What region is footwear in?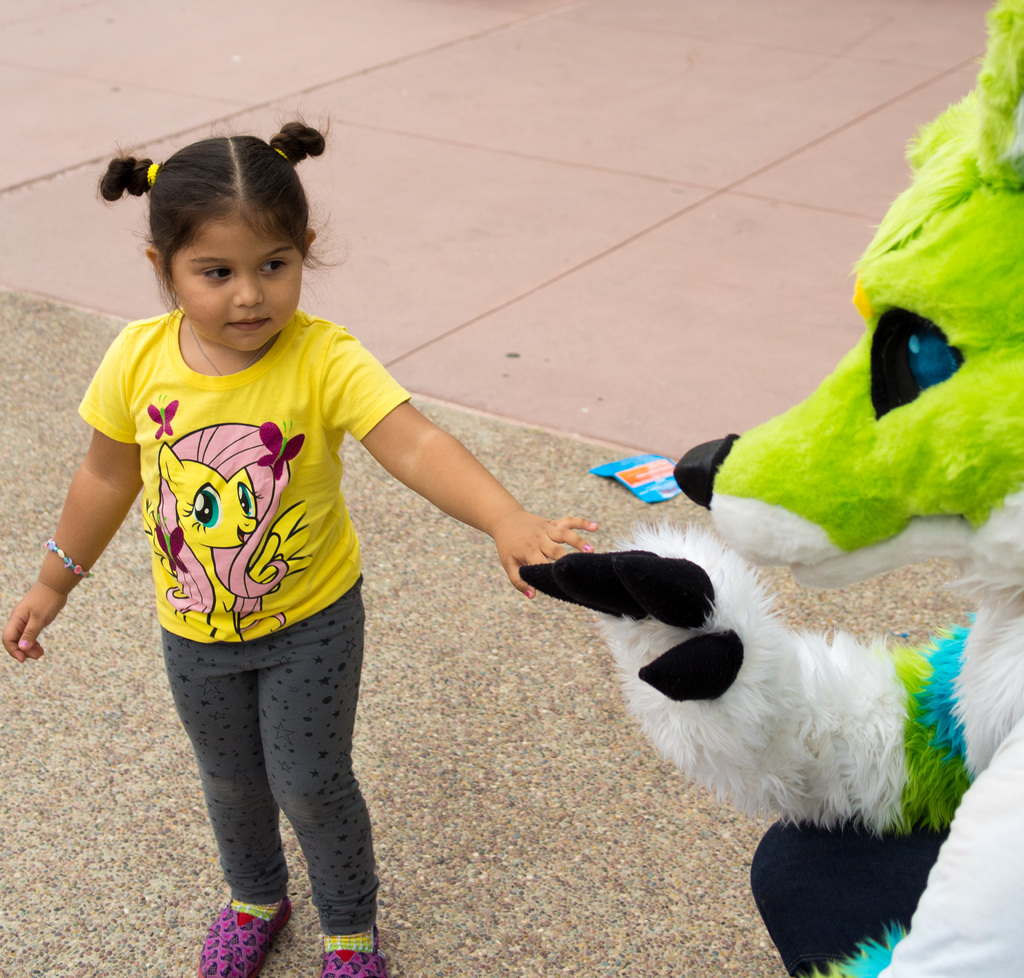
(316, 920, 387, 977).
